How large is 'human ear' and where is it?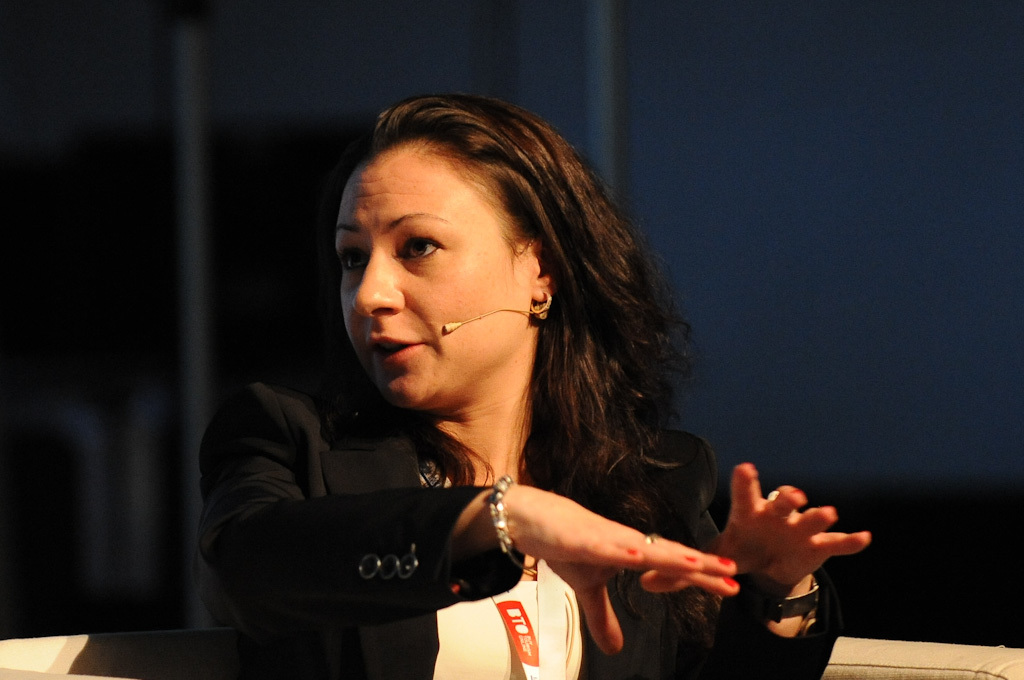
Bounding box: [526,241,557,305].
